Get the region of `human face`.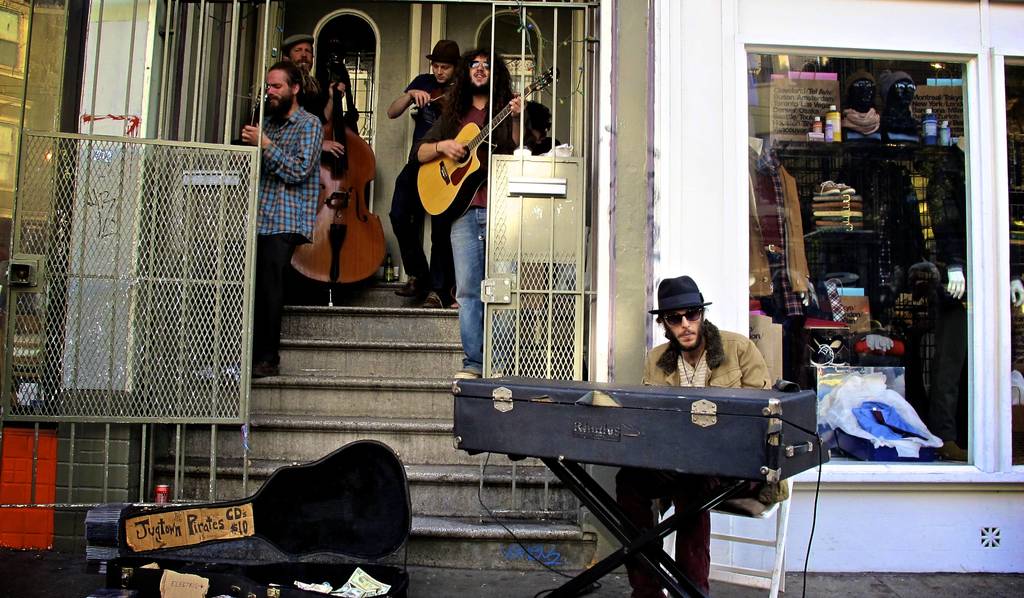
box=[284, 42, 319, 74].
